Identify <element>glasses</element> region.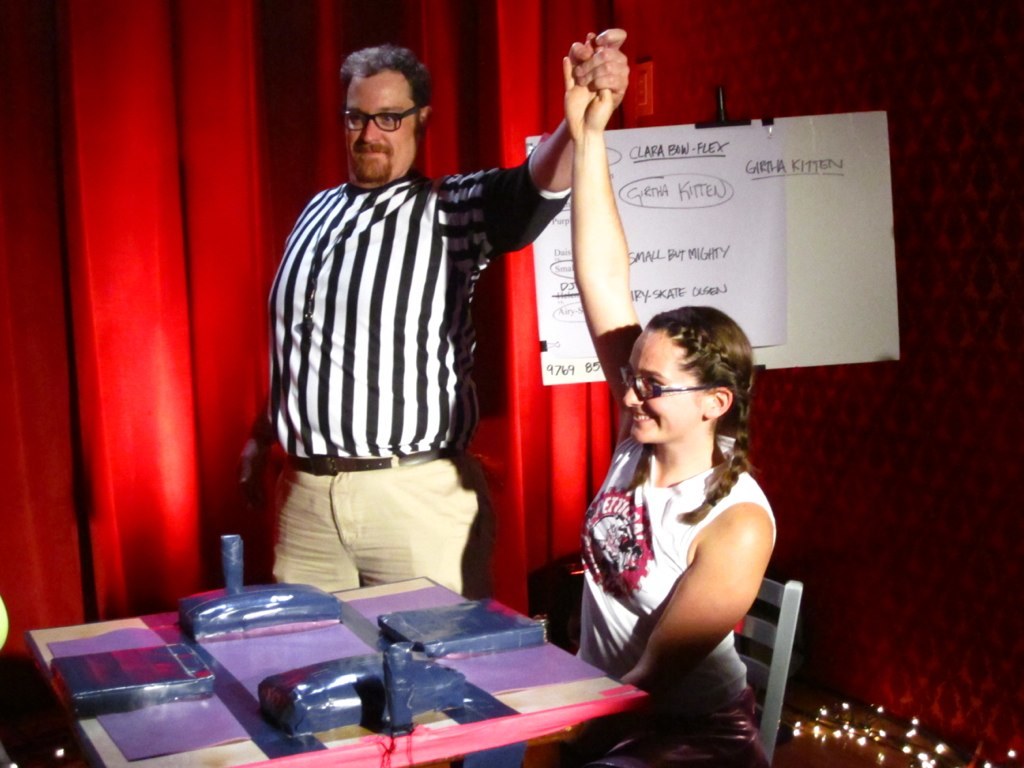
Region: <bbox>614, 361, 721, 400</bbox>.
